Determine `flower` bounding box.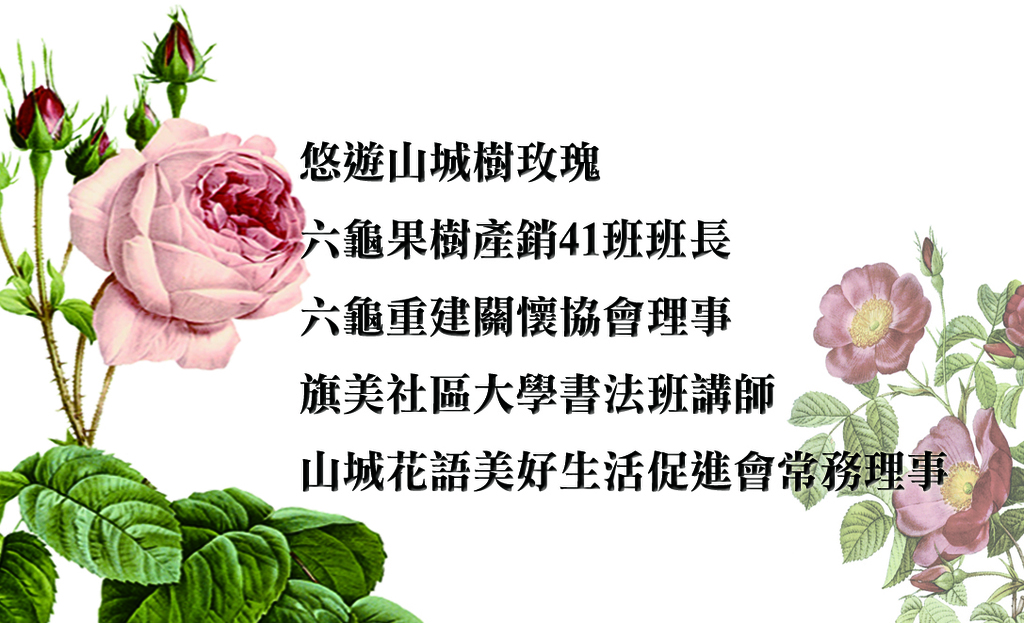
Determined: box=[924, 238, 946, 274].
